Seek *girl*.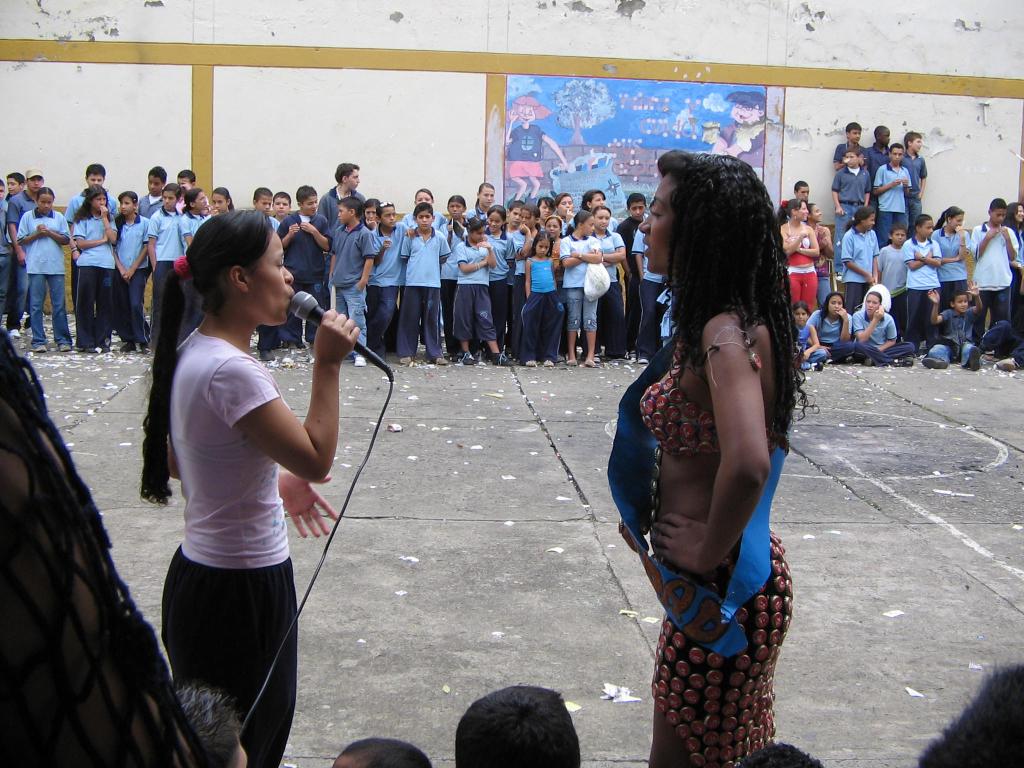
bbox=(67, 189, 115, 355).
